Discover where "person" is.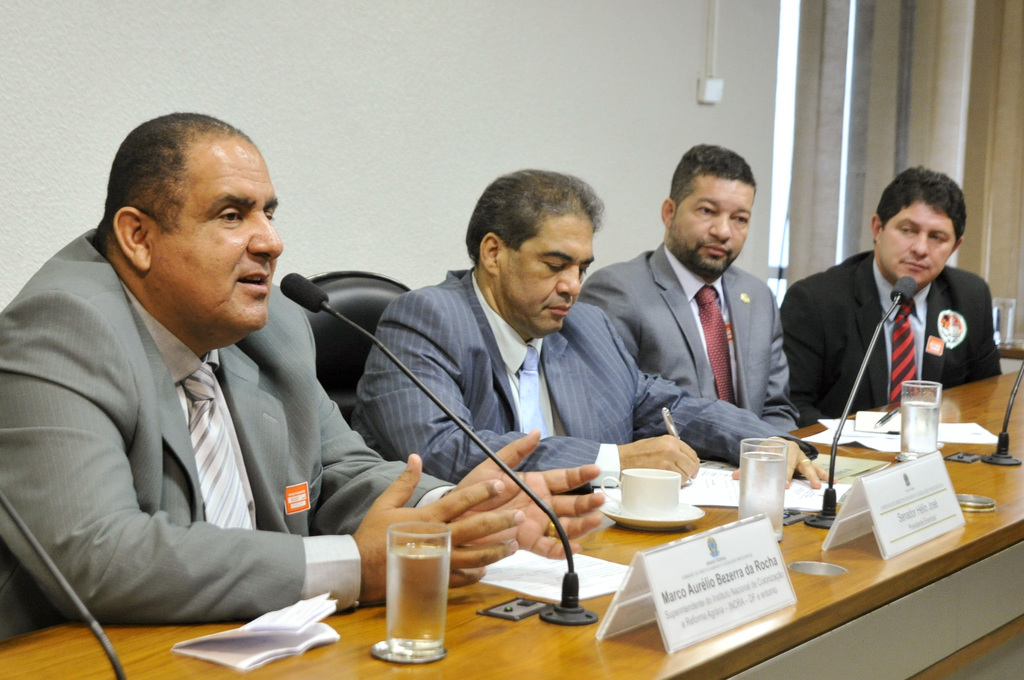
Discovered at bbox=(569, 145, 819, 492).
